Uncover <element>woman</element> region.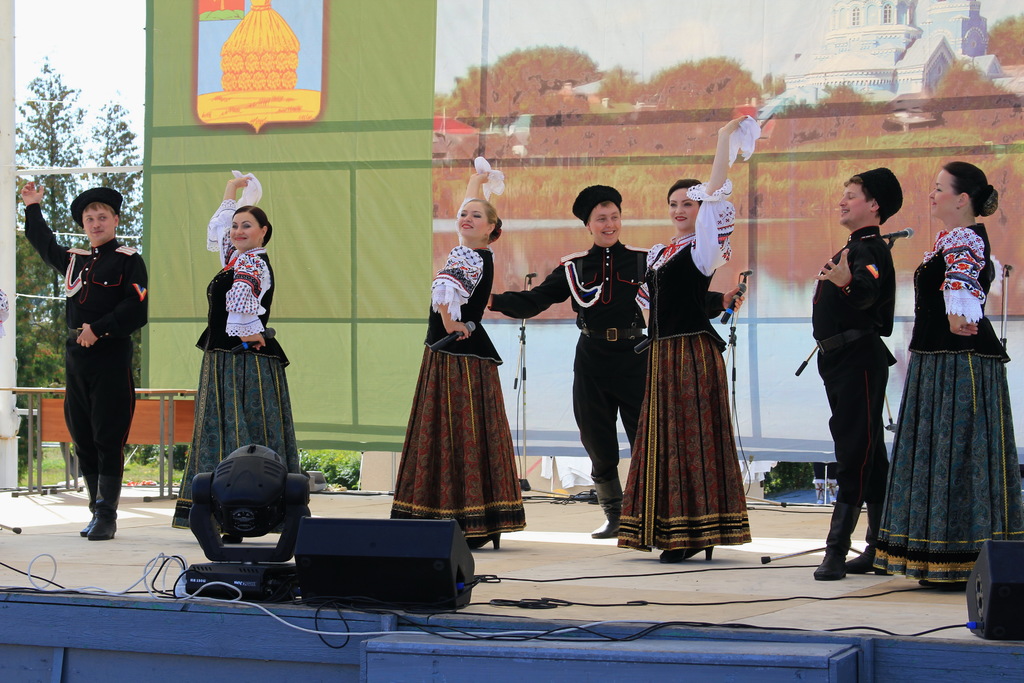
Uncovered: box=[616, 110, 755, 566].
